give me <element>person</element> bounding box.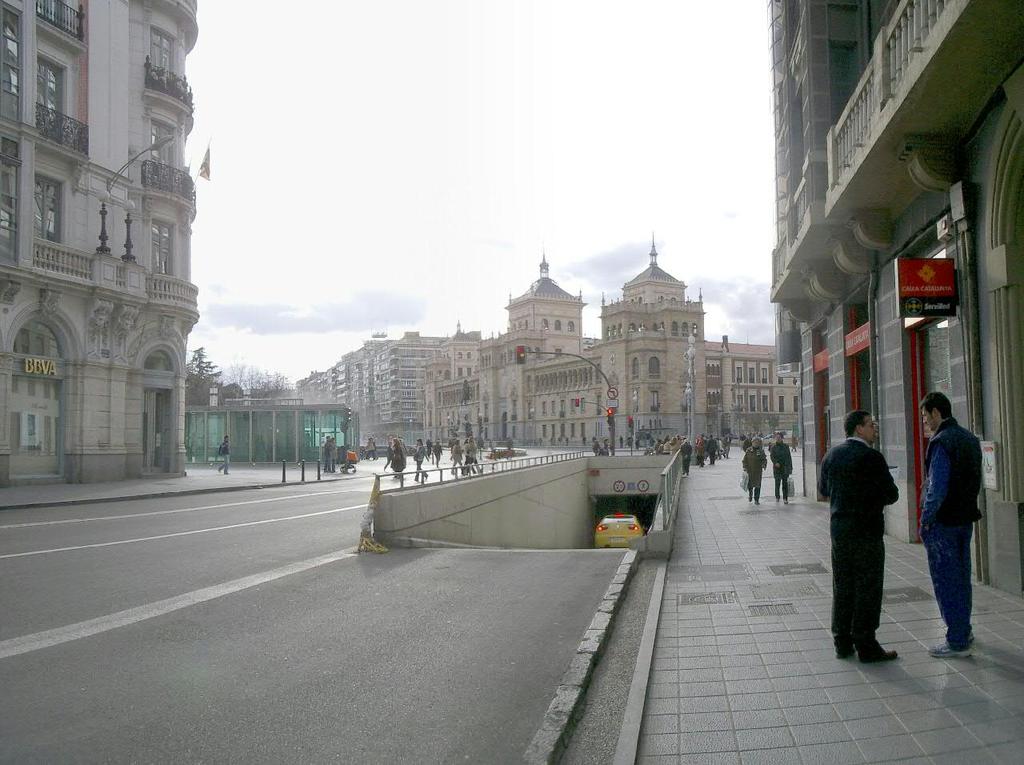
select_region(604, 435, 610, 455).
